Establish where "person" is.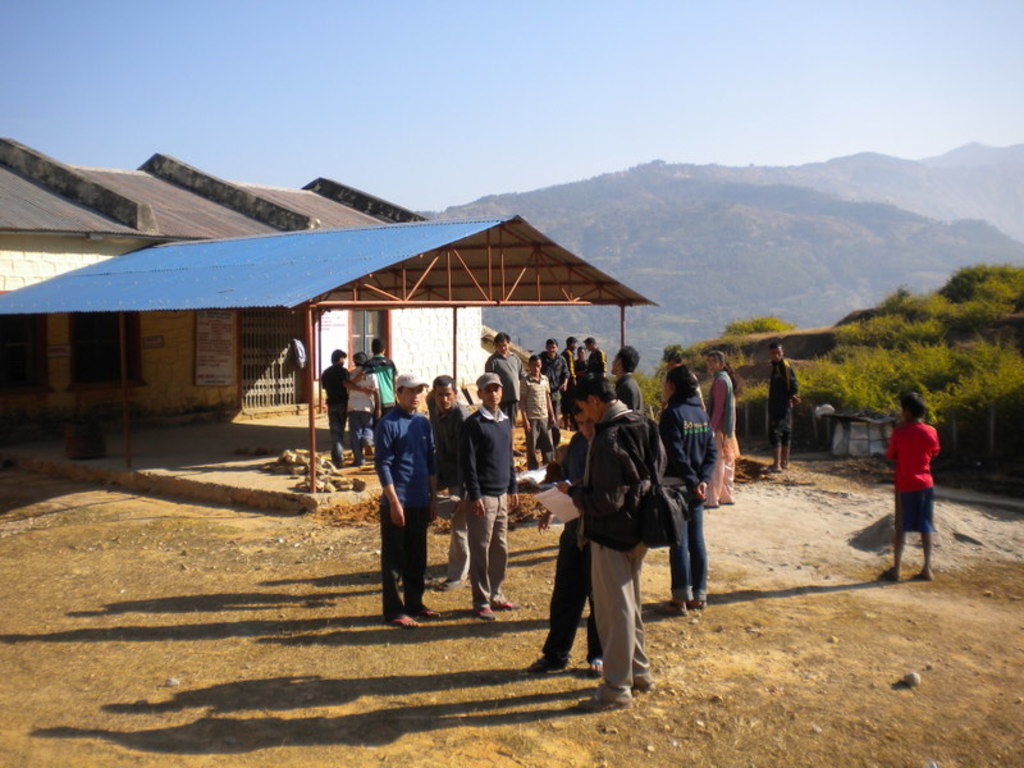
Established at (701, 347, 737, 516).
